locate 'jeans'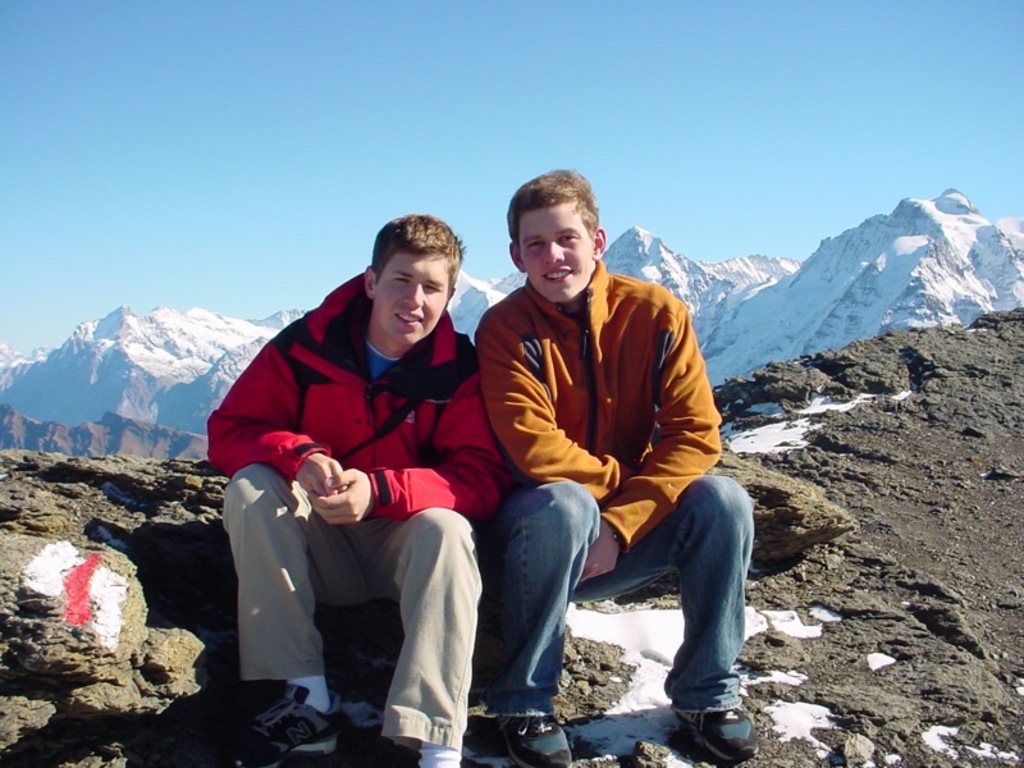
[481,465,753,721]
